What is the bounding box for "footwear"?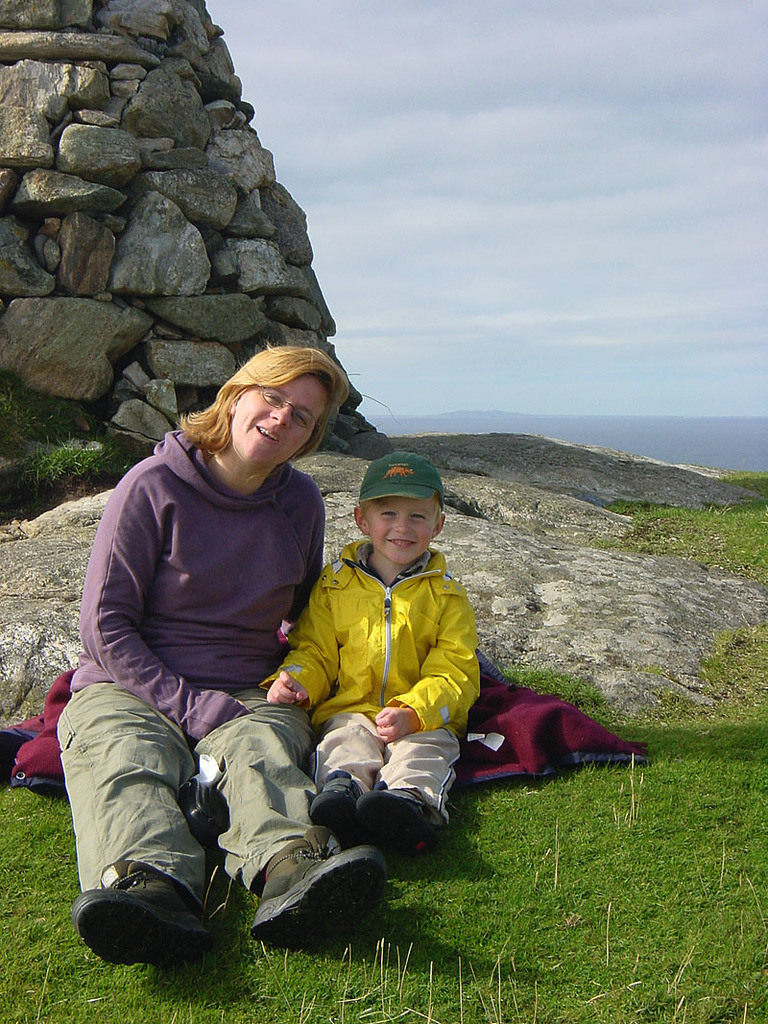
<box>350,788,447,860</box>.
